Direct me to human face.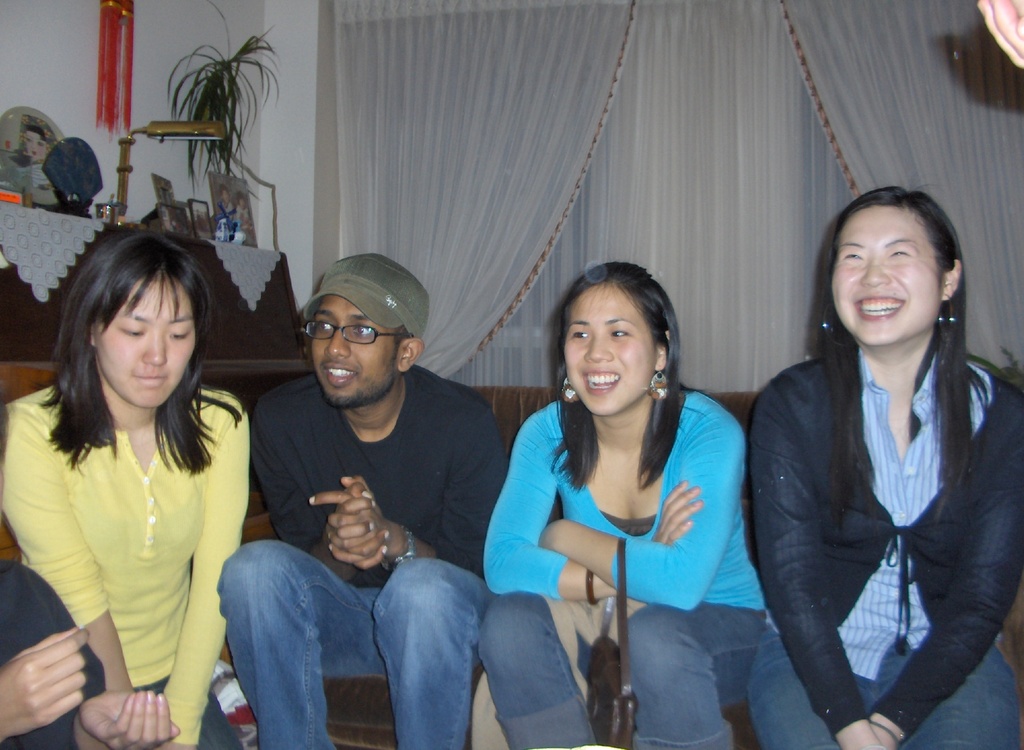
Direction: {"left": 565, "top": 286, "right": 660, "bottom": 414}.
